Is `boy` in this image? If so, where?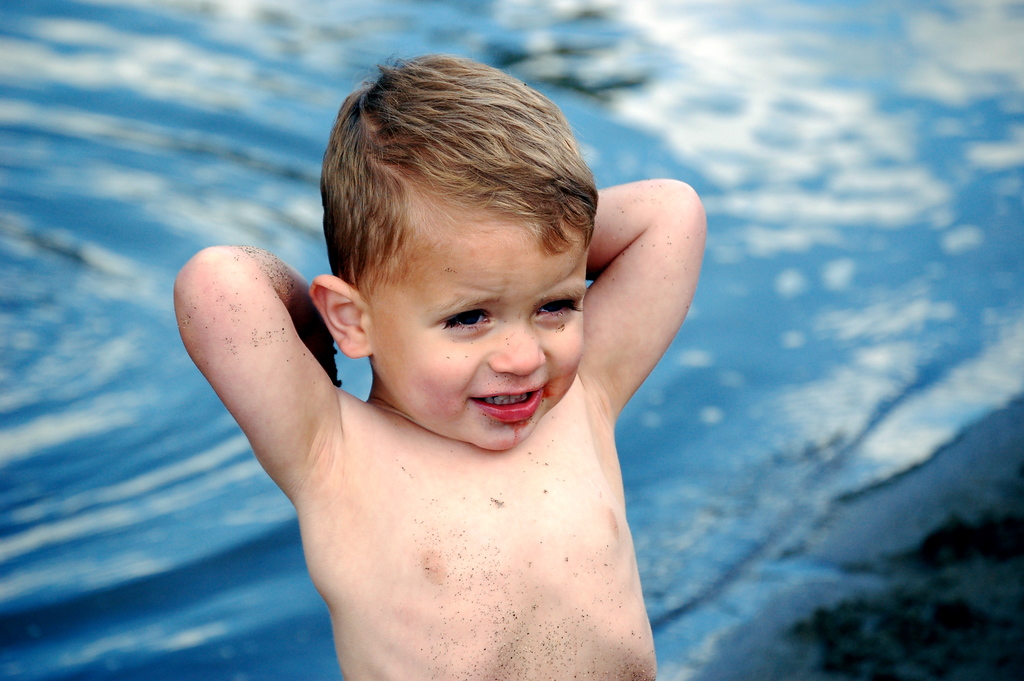
Yes, at <bbox>175, 53, 702, 680</bbox>.
